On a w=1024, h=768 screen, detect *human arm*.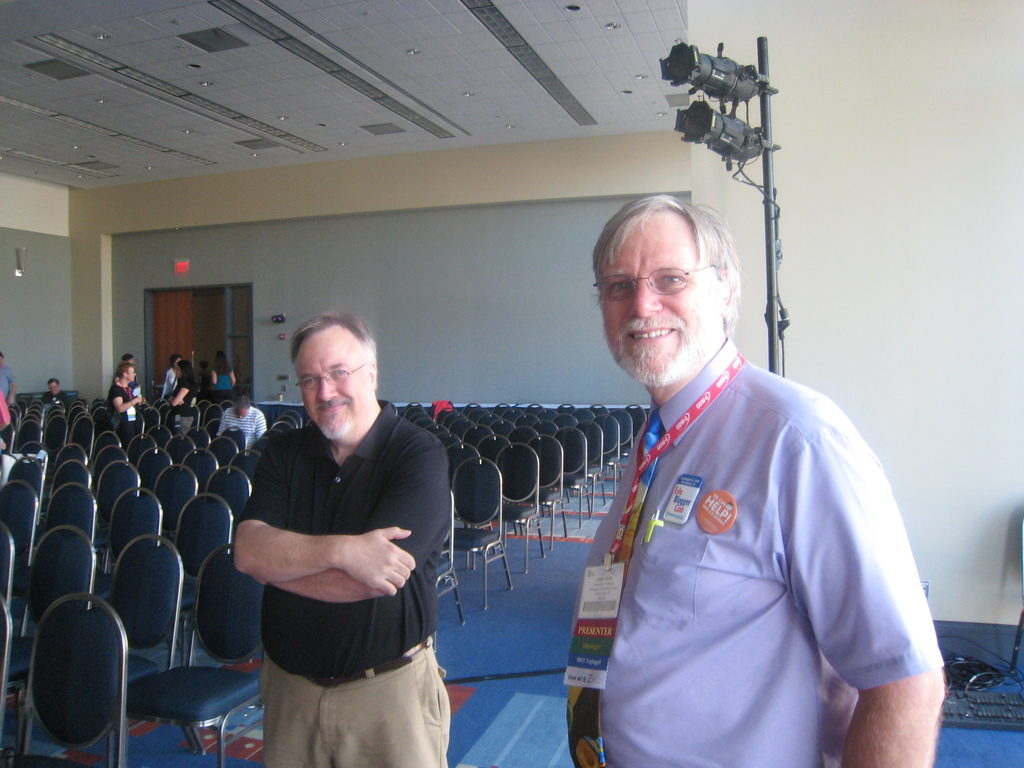
{"left": 112, "top": 388, "right": 141, "bottom": 413}.
